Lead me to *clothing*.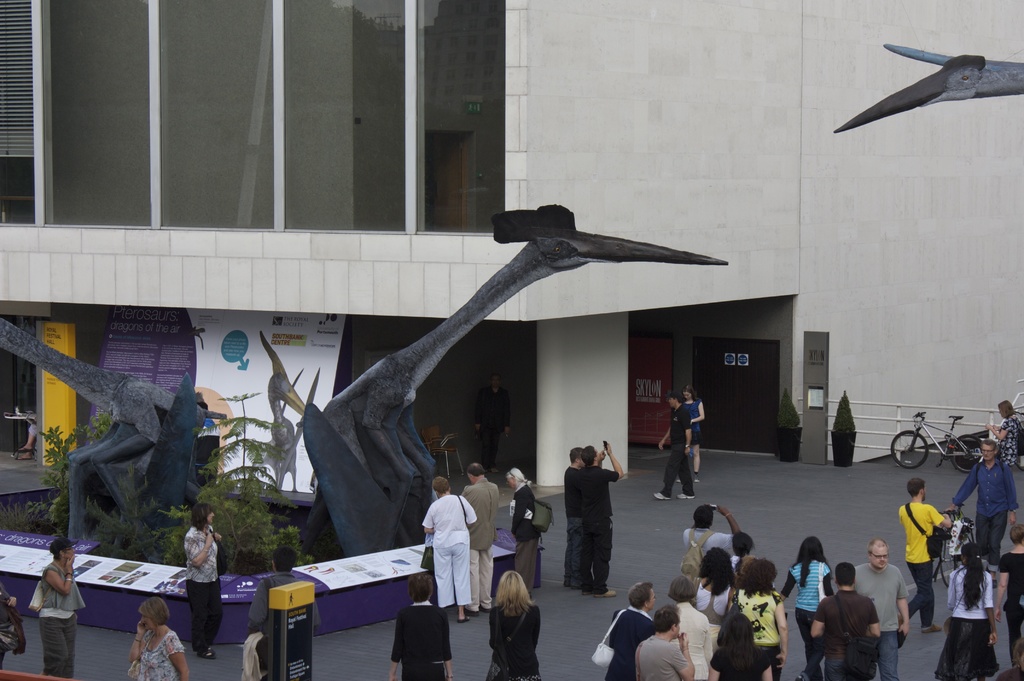
Lead to {"left": 683, "top": 527, "right": 739, "bottom": 575}.
